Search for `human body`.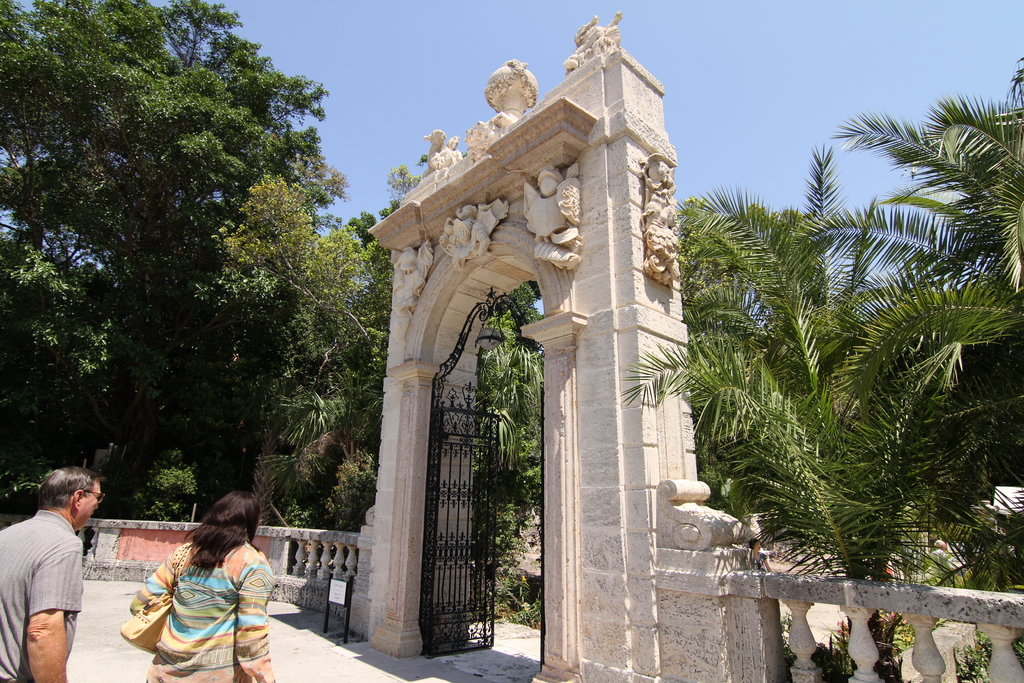
Found at (x1=13, y1=466, x2=93, y2=682).
